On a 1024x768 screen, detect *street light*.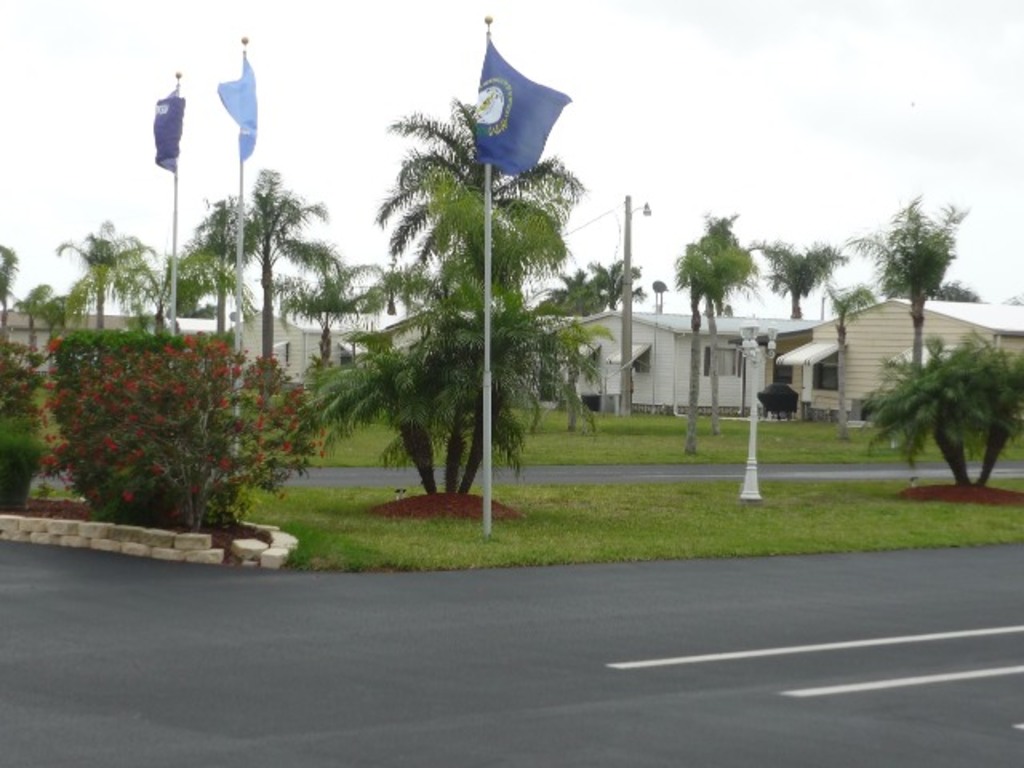
BBox(736, 317, 779, 499).
